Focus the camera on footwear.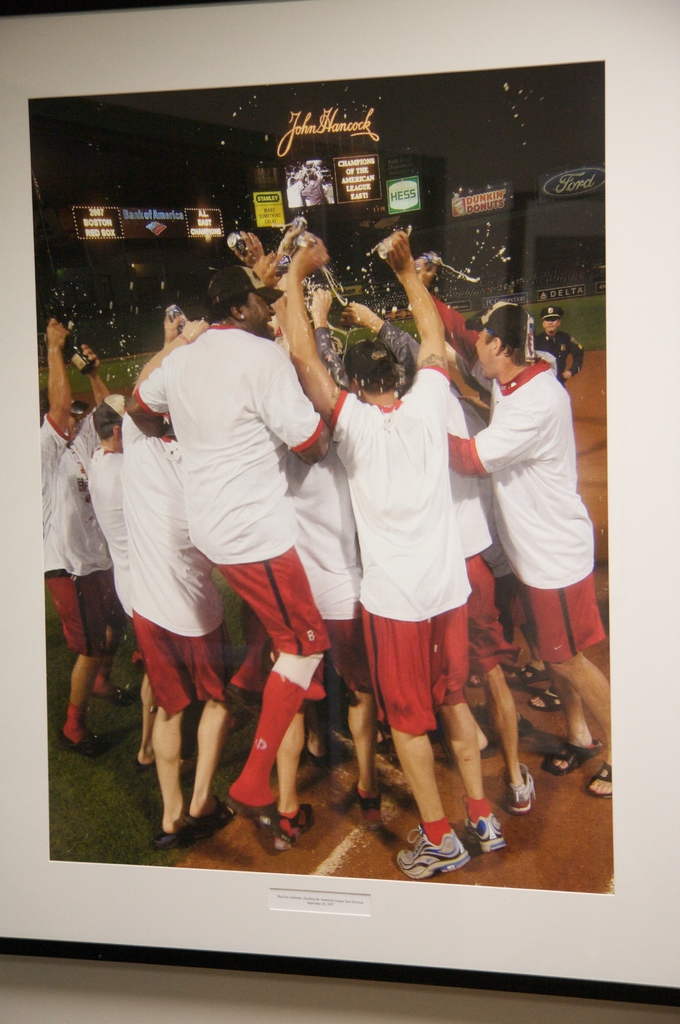
Focus region: [x1=546, y1=733, x2=610, y2=772].
